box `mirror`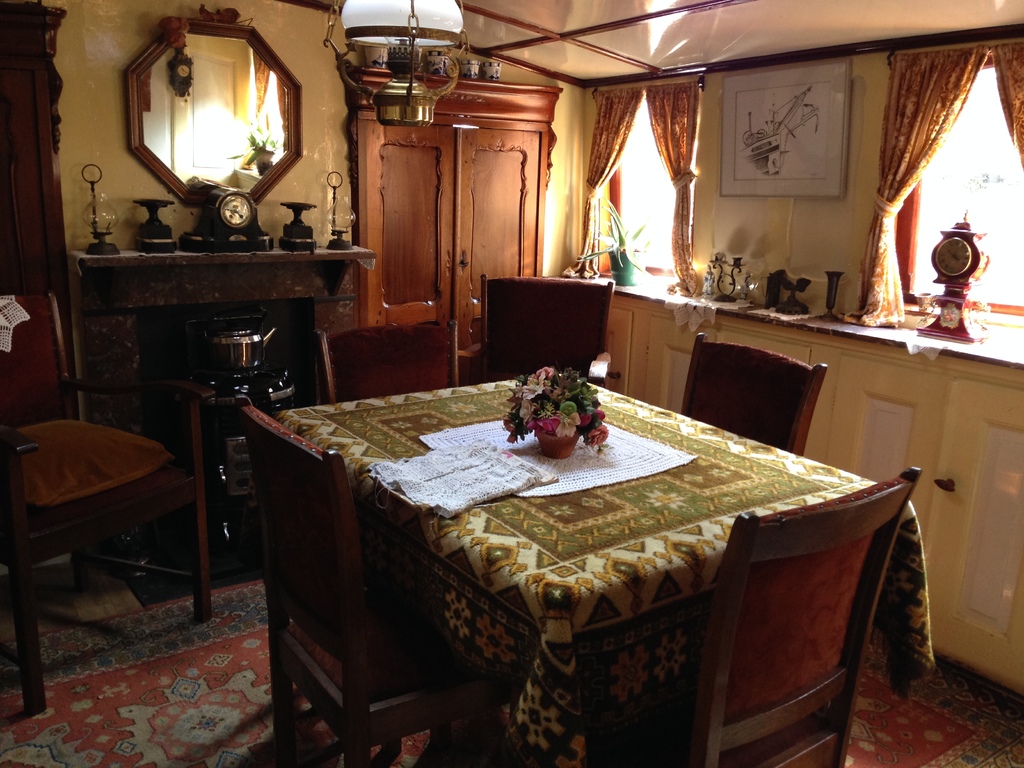
(143,36,290,196)
